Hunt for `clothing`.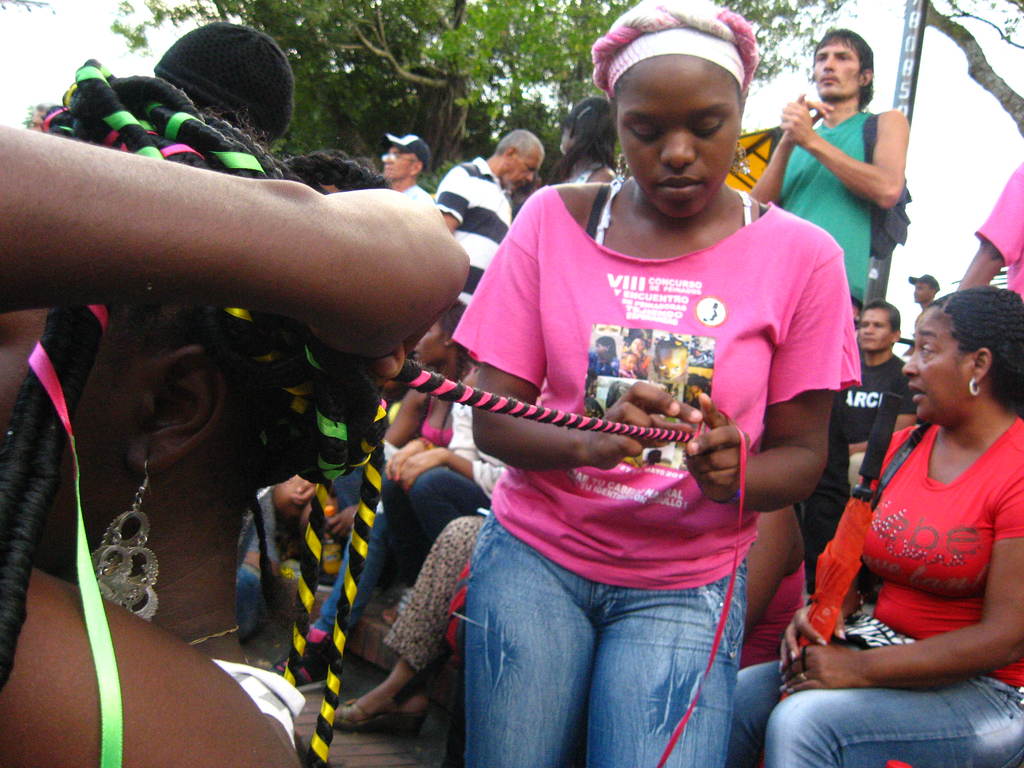
Hunted down at (left=382, top=381, right=514, bottom=587).
